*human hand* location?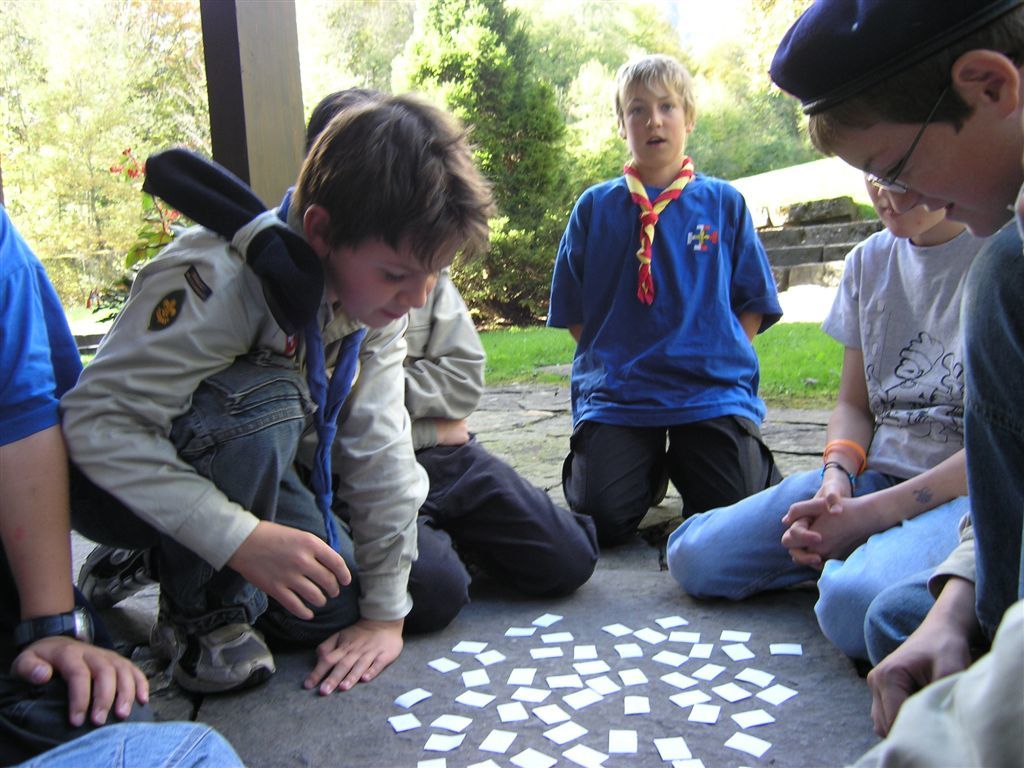
select_region(430, 415, 469, 446)
